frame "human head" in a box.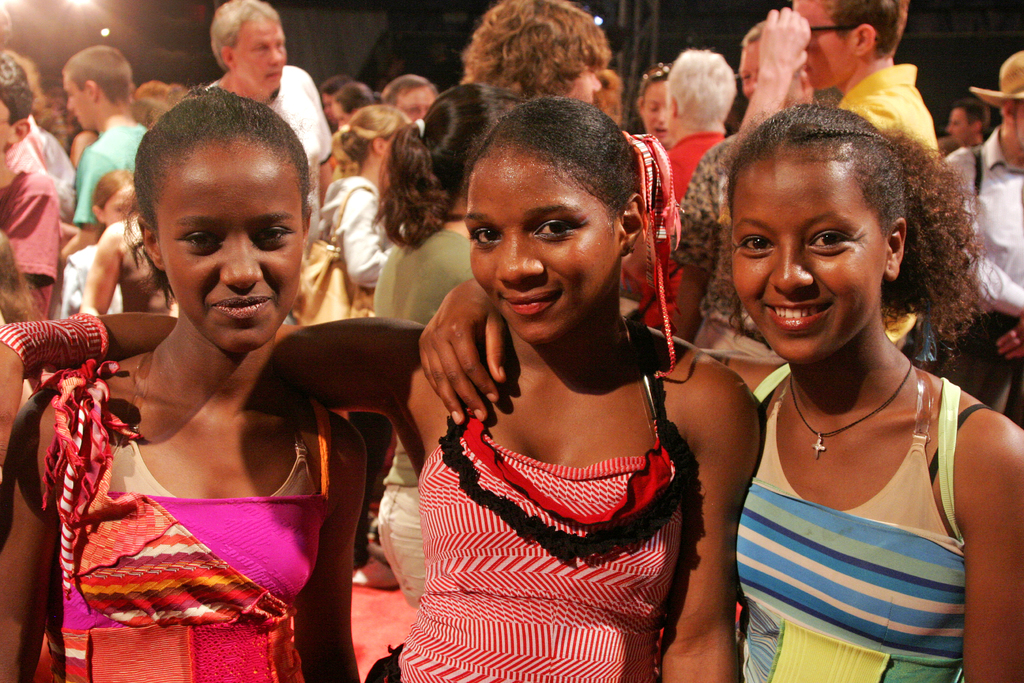
box=[62, 42, 136, 131].
